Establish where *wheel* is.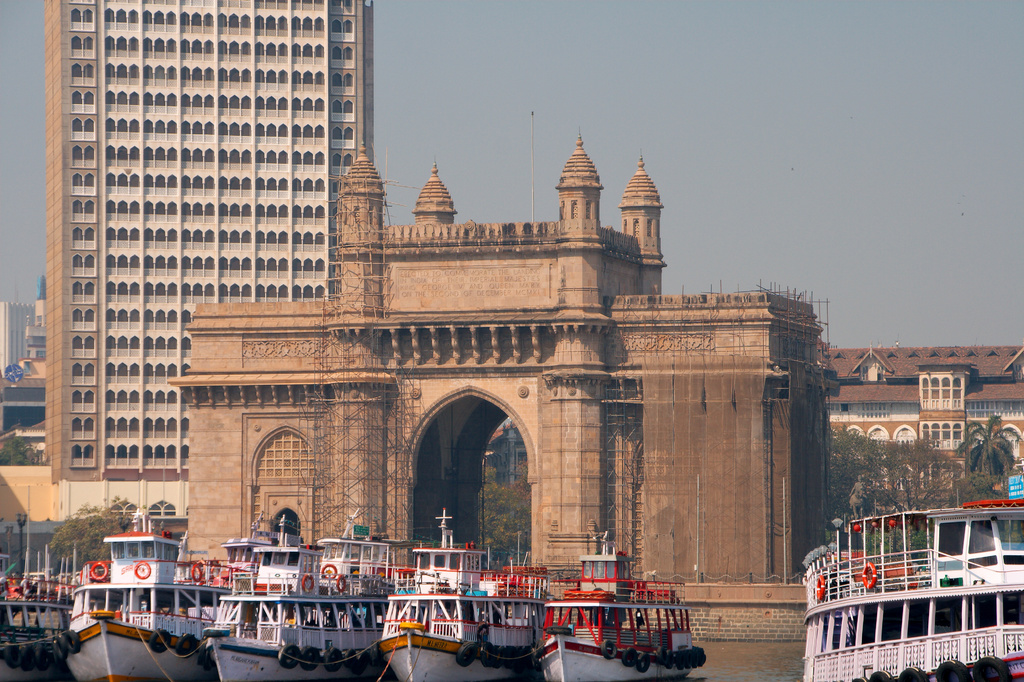
Established at 322 564 338 584.
